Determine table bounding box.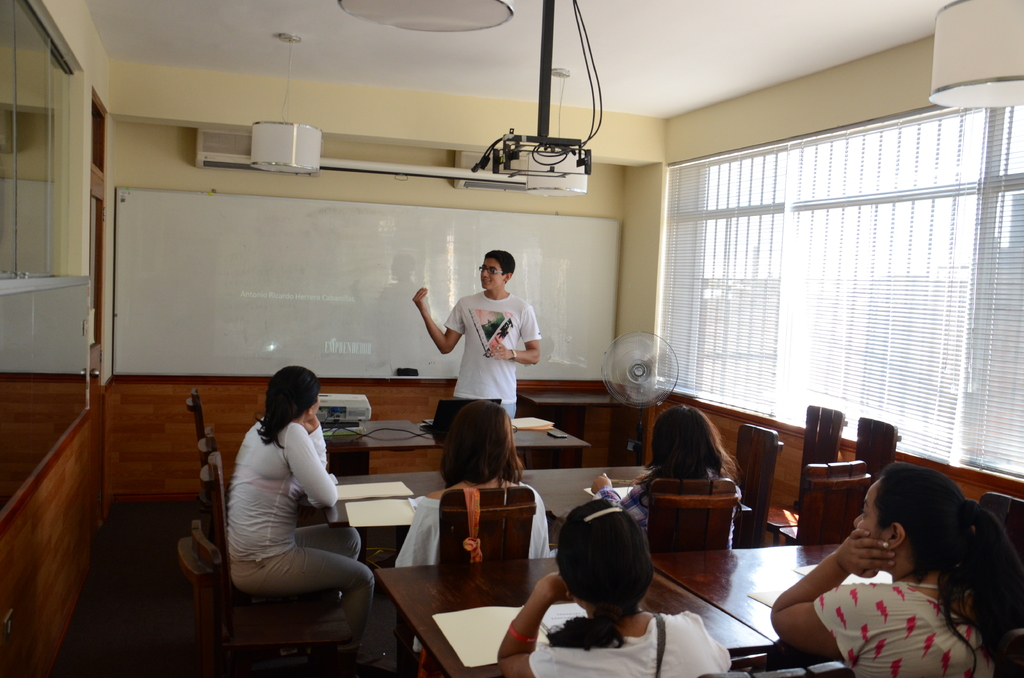
Determined: [347,529,551,671].
